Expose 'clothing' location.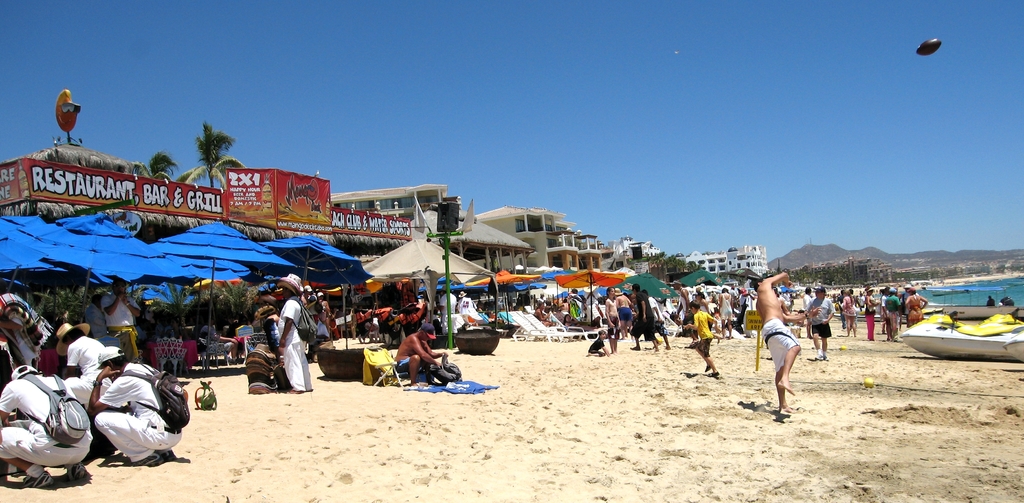
Exposed at 611/318/621/341.
